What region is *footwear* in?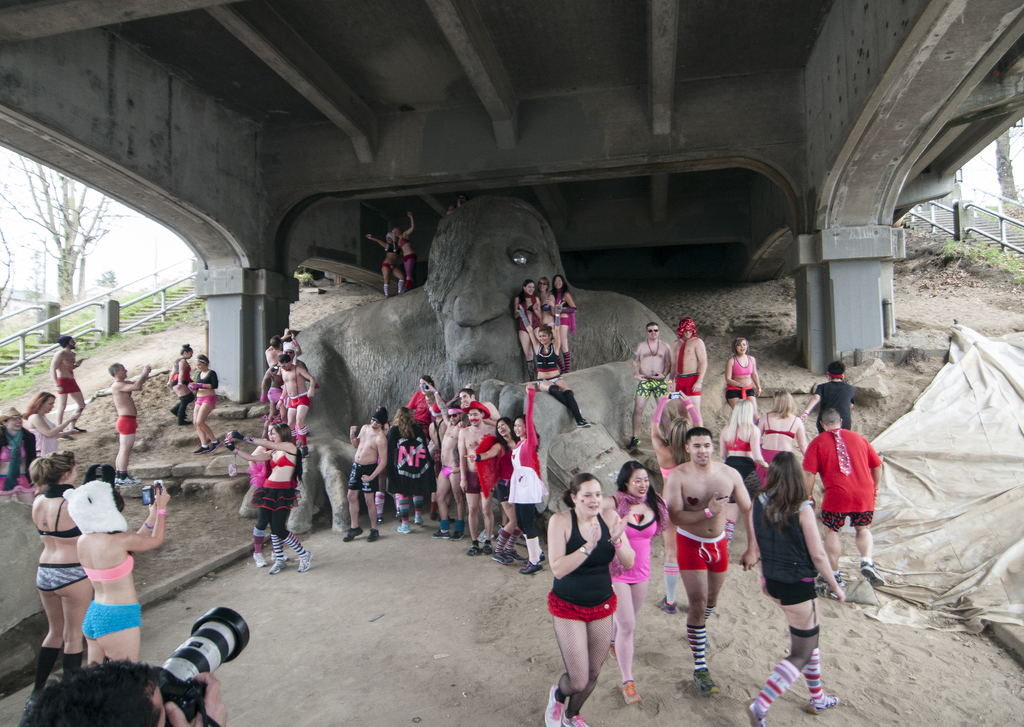
(169,405,178,414).
